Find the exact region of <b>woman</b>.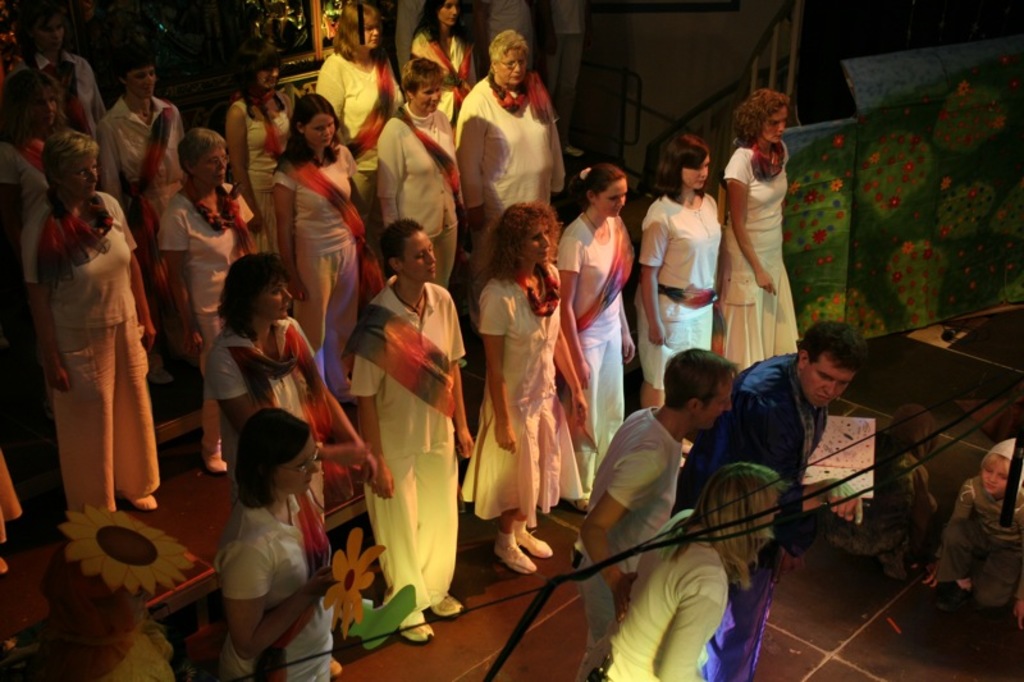
Exact region: bbox(547, 161, 634, 514).
